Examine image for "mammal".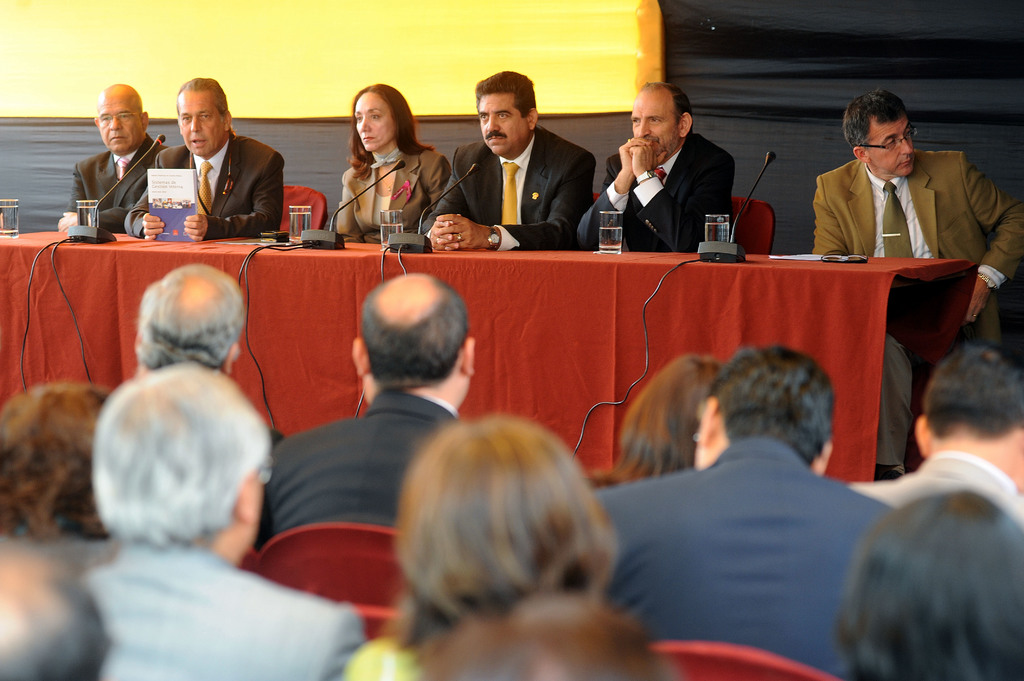
Examination result: [808, 88, 1023, 472].
